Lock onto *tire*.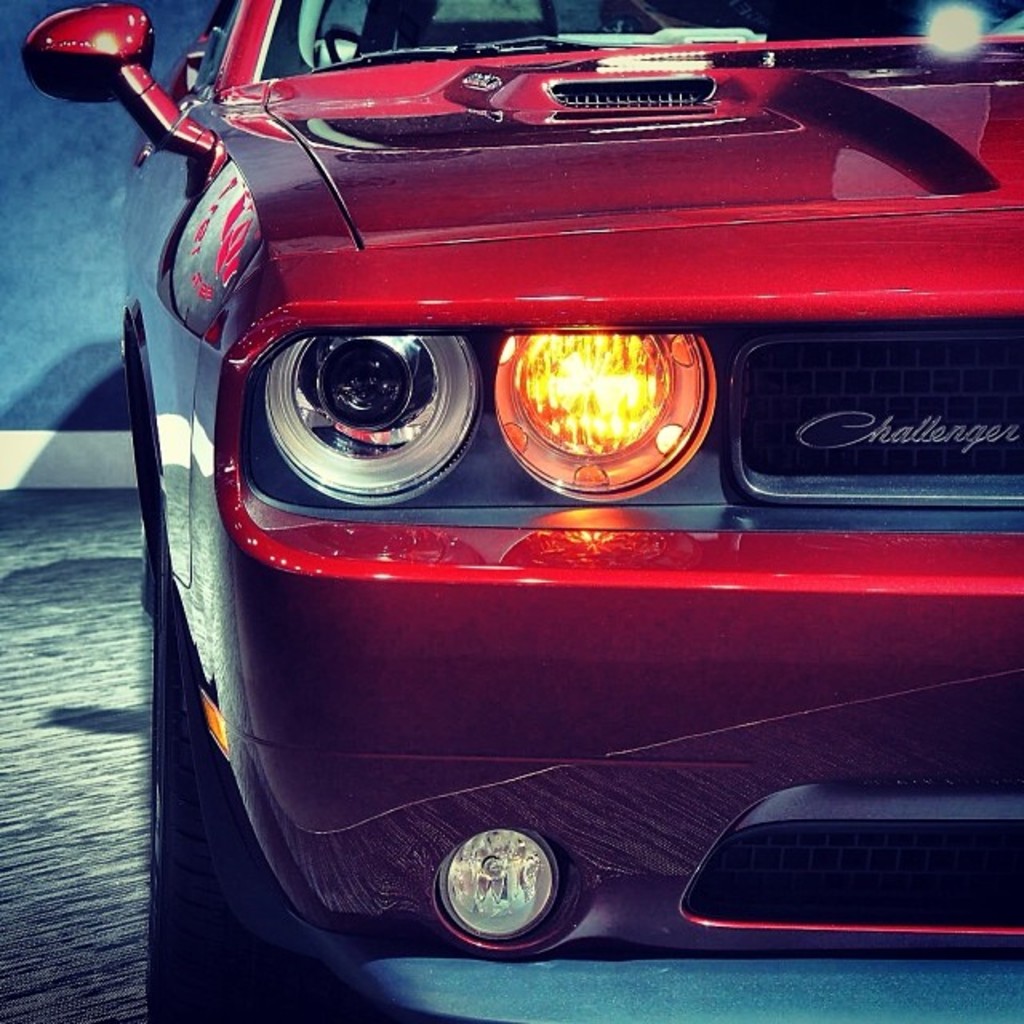
Locked: [x1=142, y1=581, x2=259, y2=1022].
